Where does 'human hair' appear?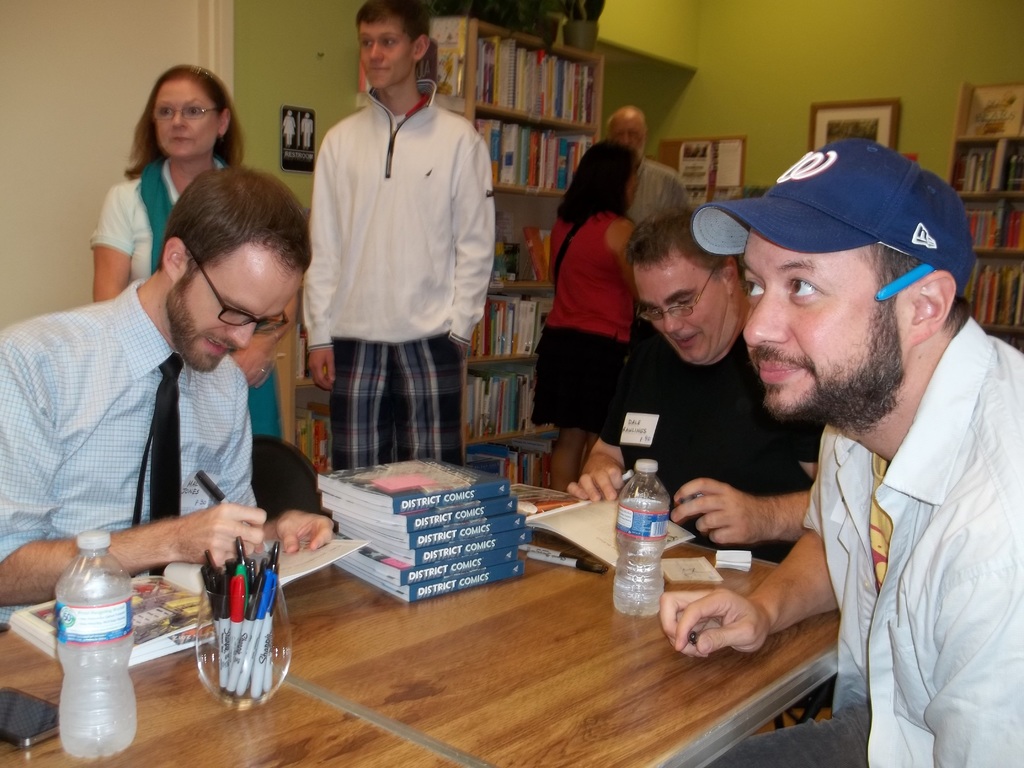
Appears at x1=351 y1=0 x2=426 y2=51.
